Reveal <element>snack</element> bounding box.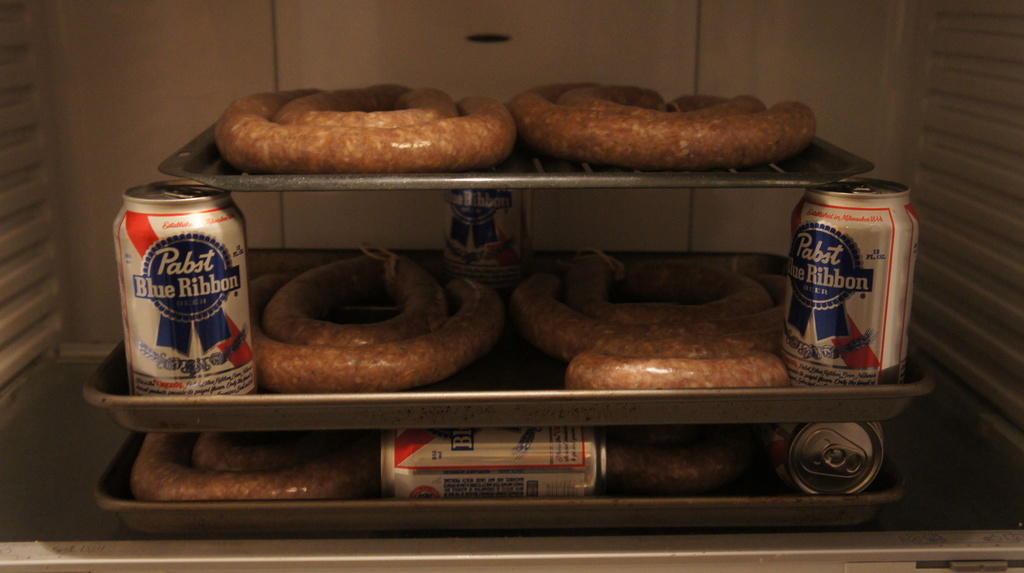
Revealed: [514,75,822,179].
